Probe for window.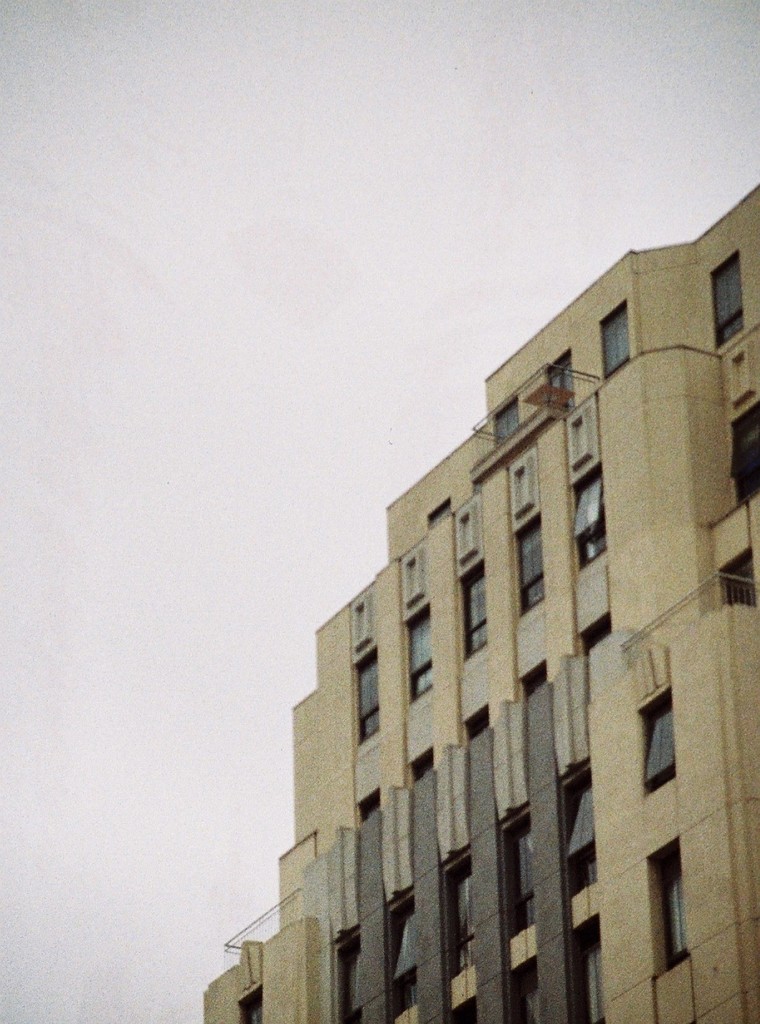
Probe result: 478:390:522:449.
